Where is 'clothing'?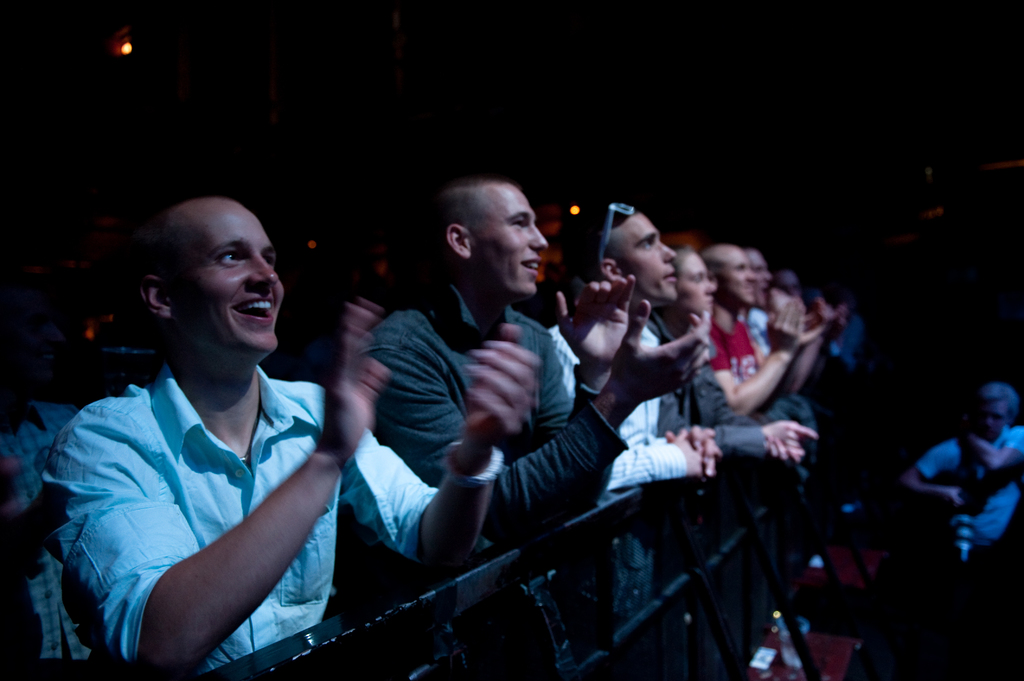
box(704, 321, 750, 376).
